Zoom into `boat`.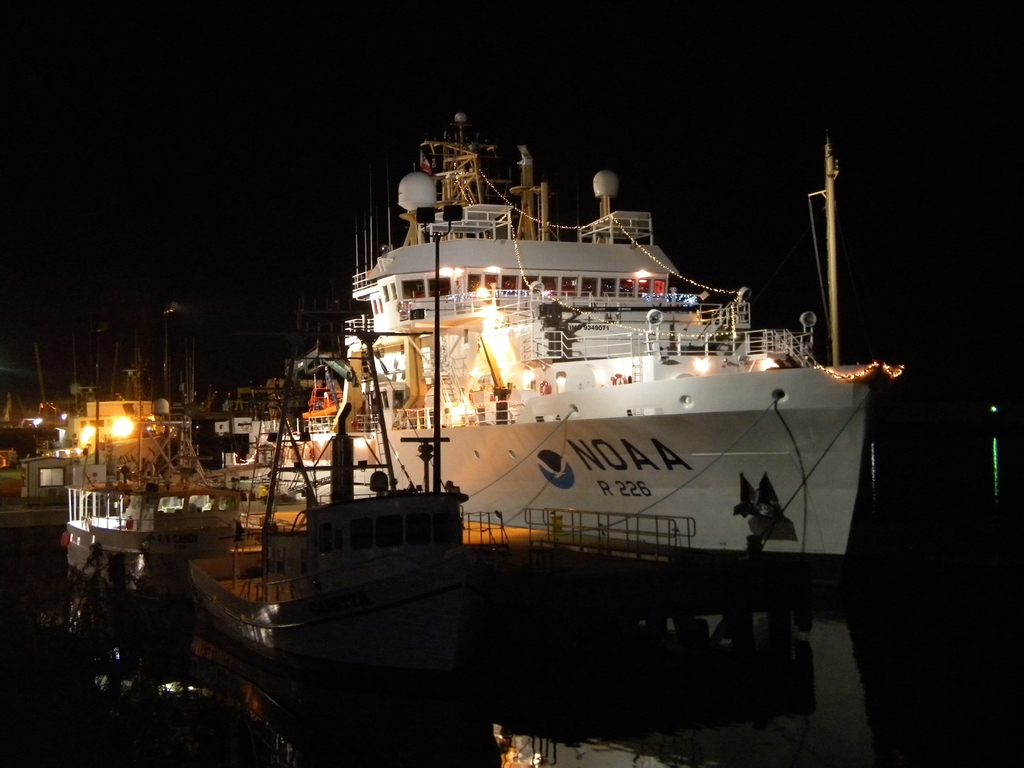
Zoom target: Rect(39, 415, 262, 610).
